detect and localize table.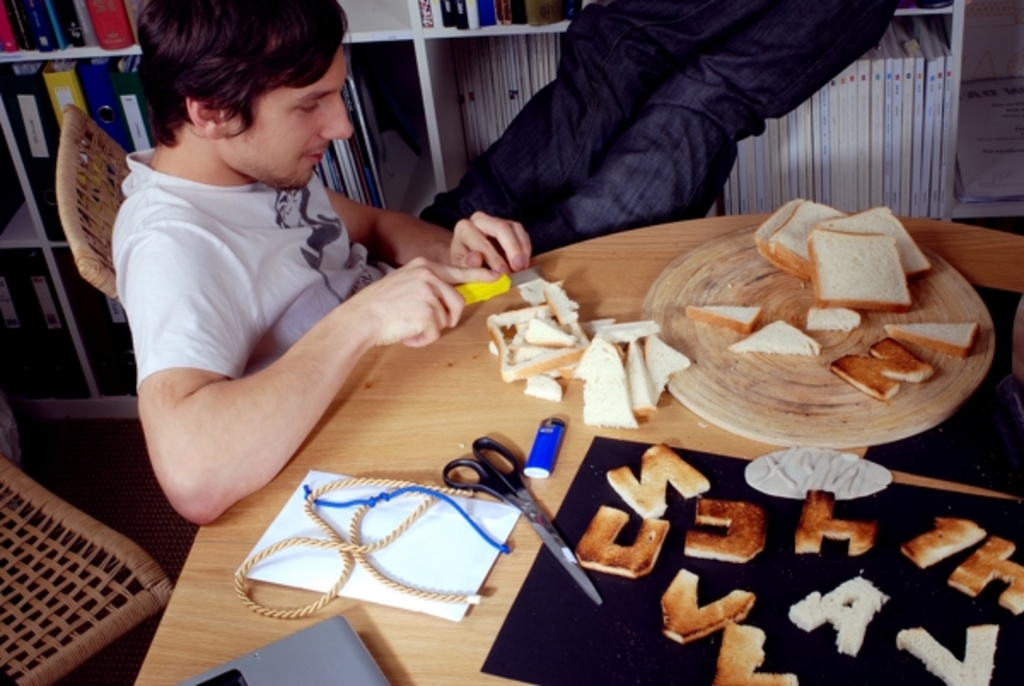
Localized at [58, 166, 1023, 683].
